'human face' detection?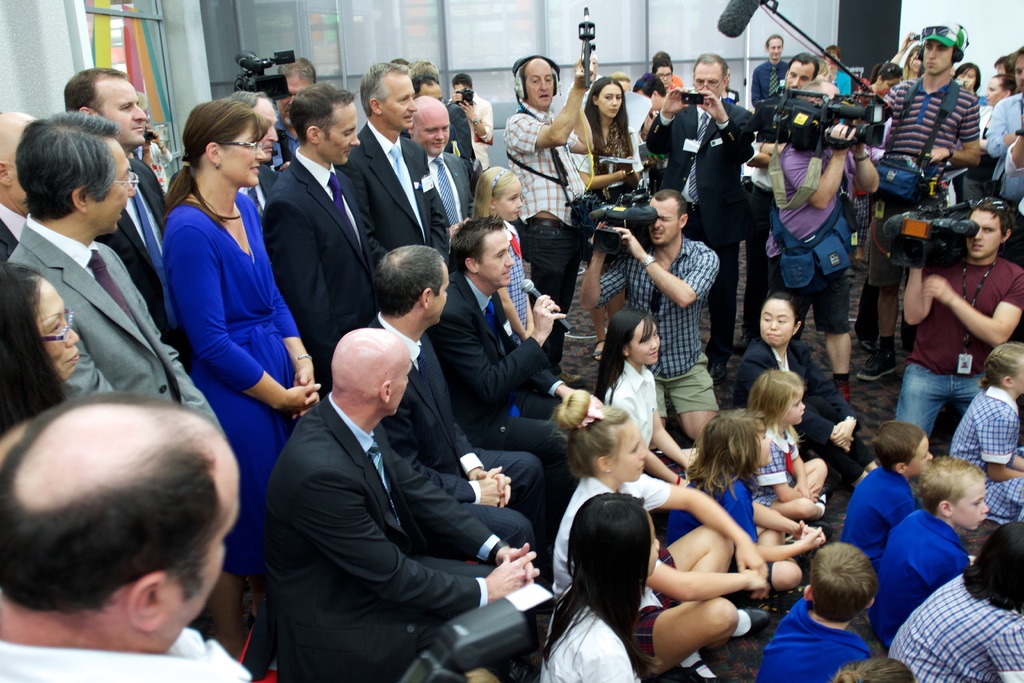
{"left": 1014, "top": 55, "right": 1023, "bottom": 94}
